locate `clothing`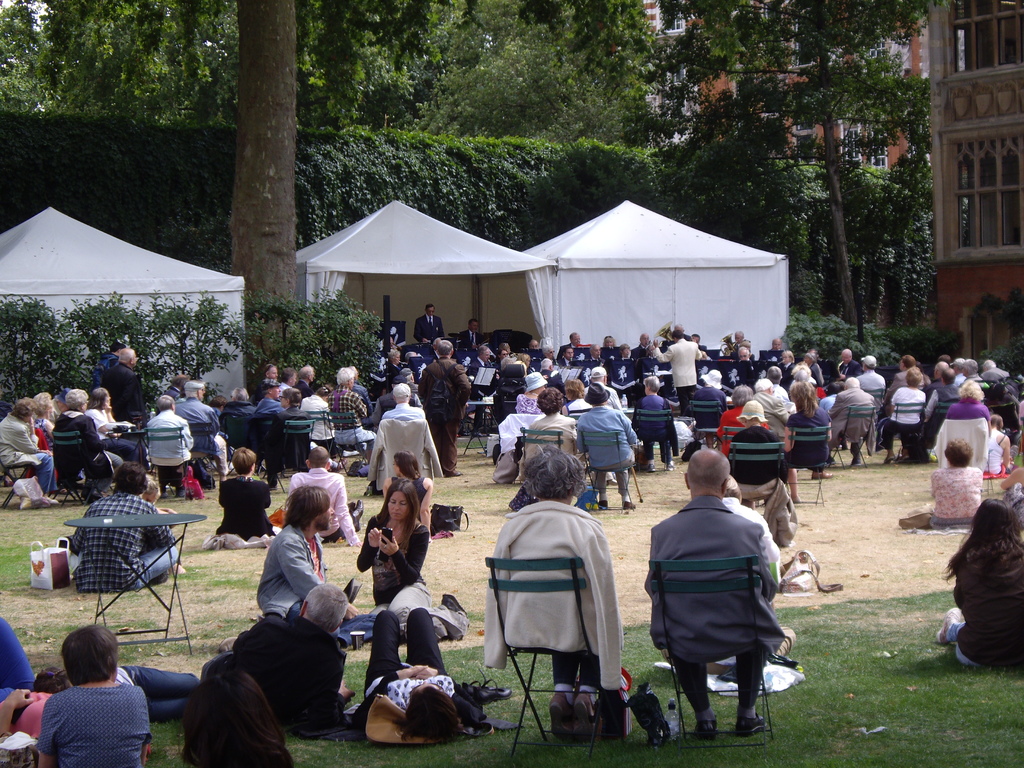
(x1=686, y1=377, x2=727, y2=426)
